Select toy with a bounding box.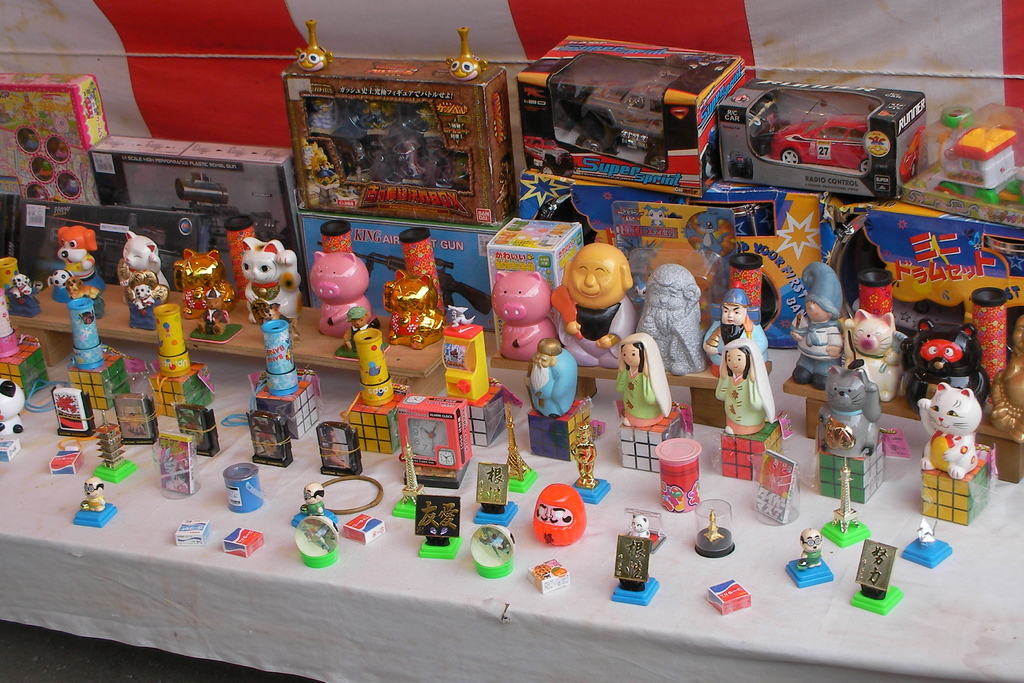
crop(904, 315, 988, 411).
